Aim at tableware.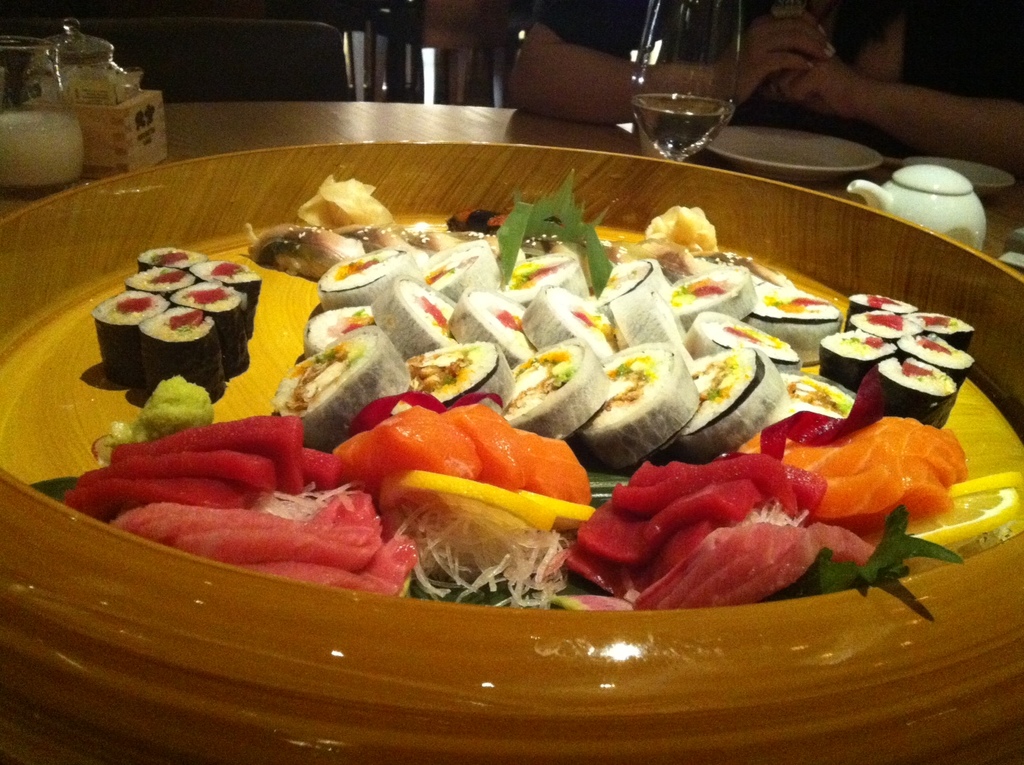
Aimed at <box>50,21,182,167</box>.
